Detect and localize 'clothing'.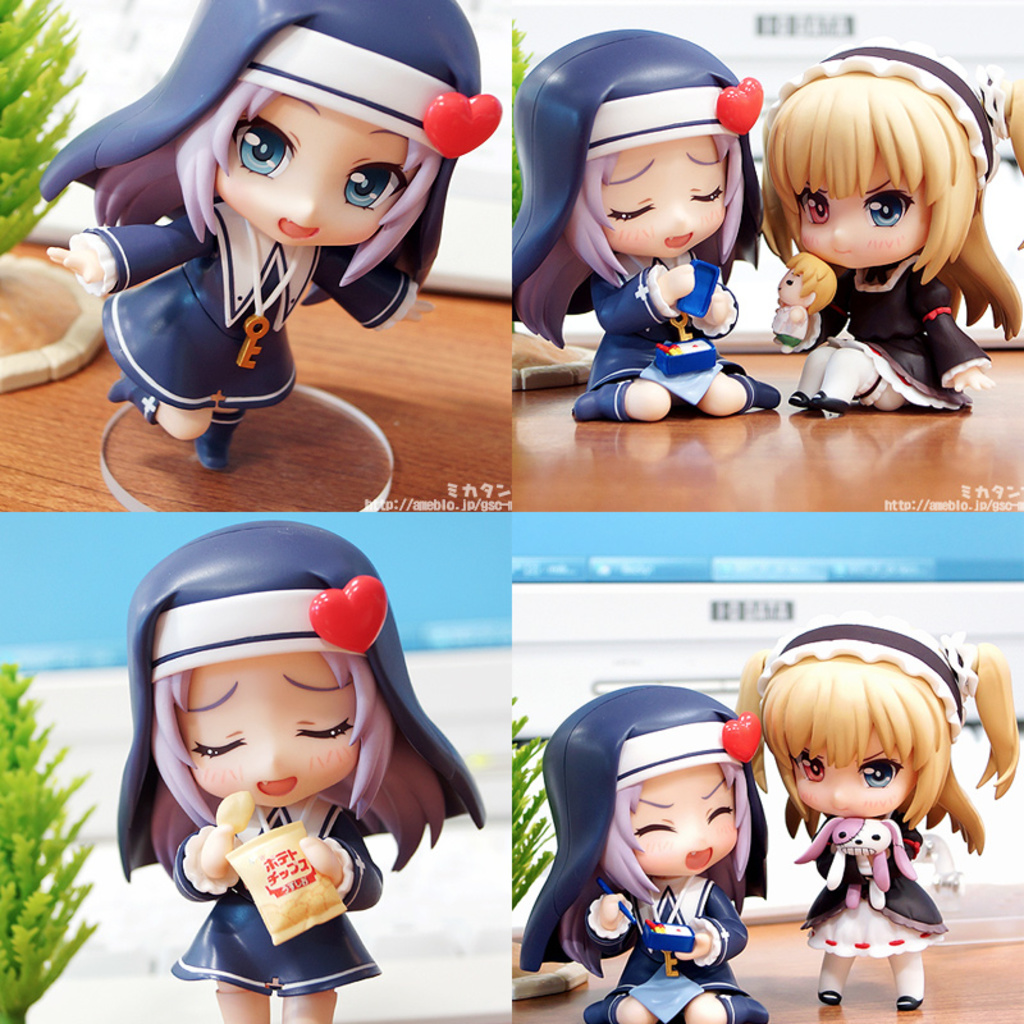
Localized at box(776, 804, 952, 970).
